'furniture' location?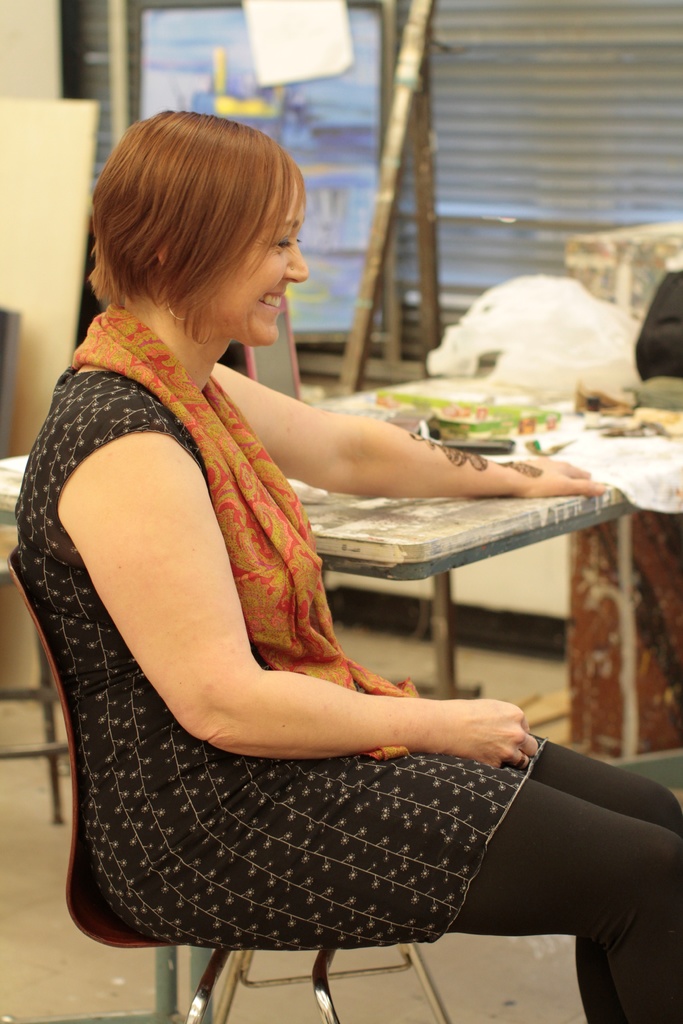
left=0, top=372, right=682, bottom=1023
